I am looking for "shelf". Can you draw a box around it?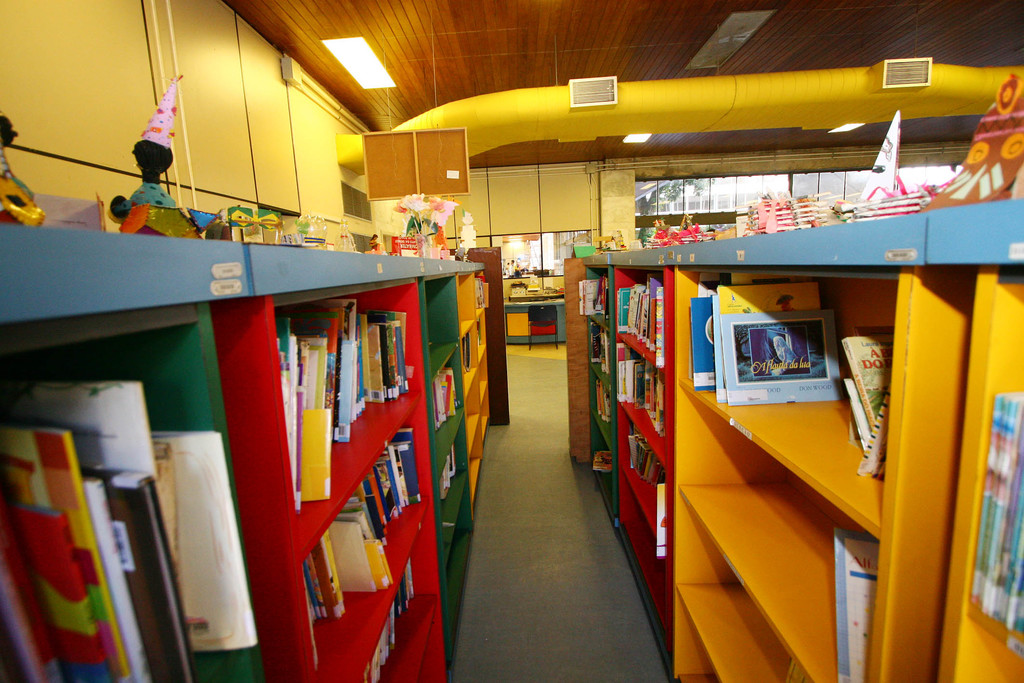
Sure, the bounding box is x1=865 y1=188 x2=1023 y2=682.
